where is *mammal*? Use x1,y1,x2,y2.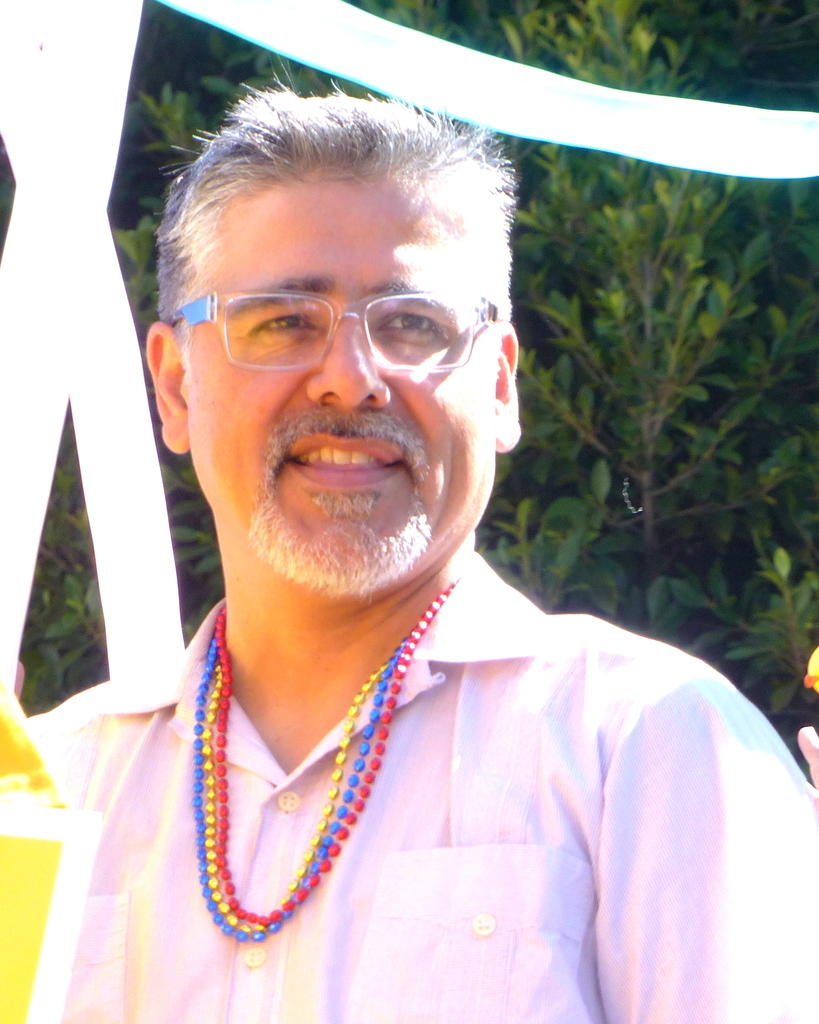
797,641,818,777.
